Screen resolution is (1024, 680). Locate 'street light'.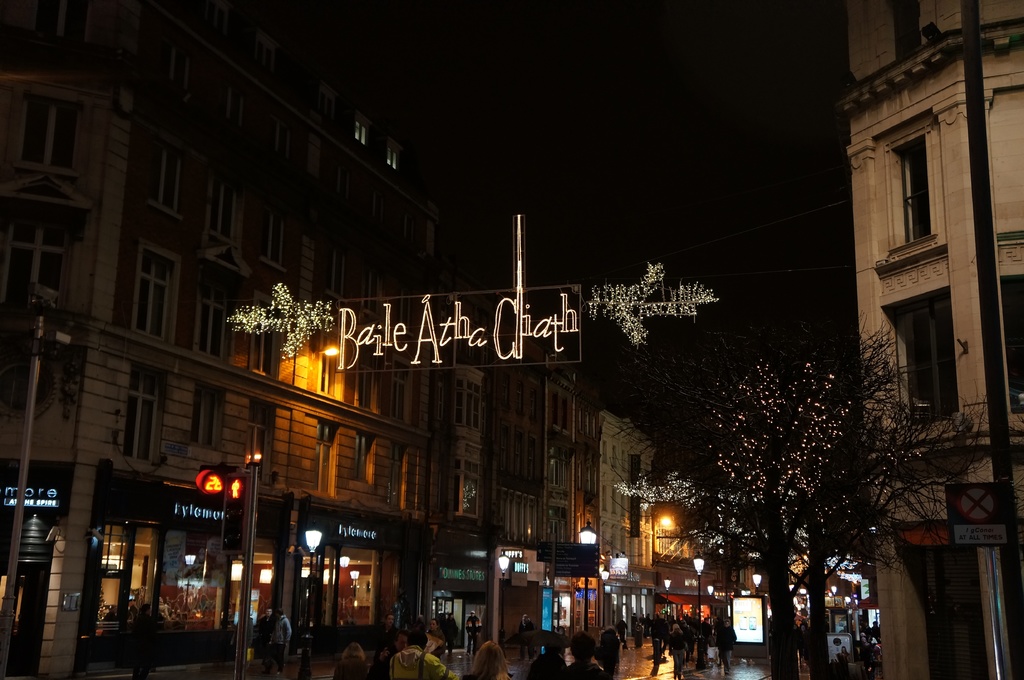
region(298, 522, 321, 679).
